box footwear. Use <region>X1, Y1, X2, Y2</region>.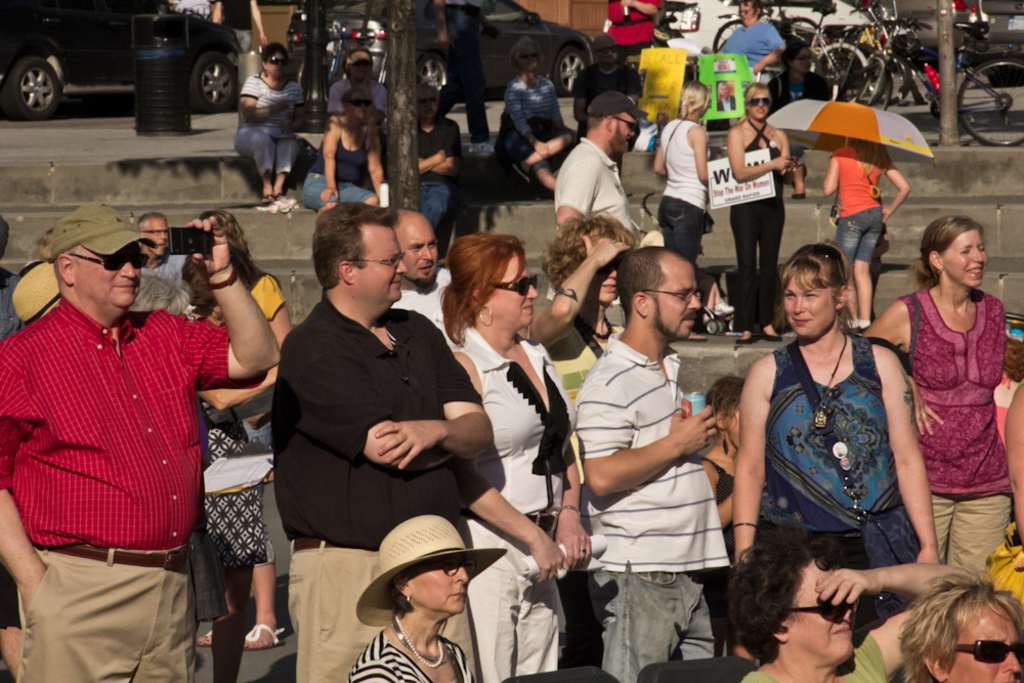
<region>716, 298, 736, 318</region>.
